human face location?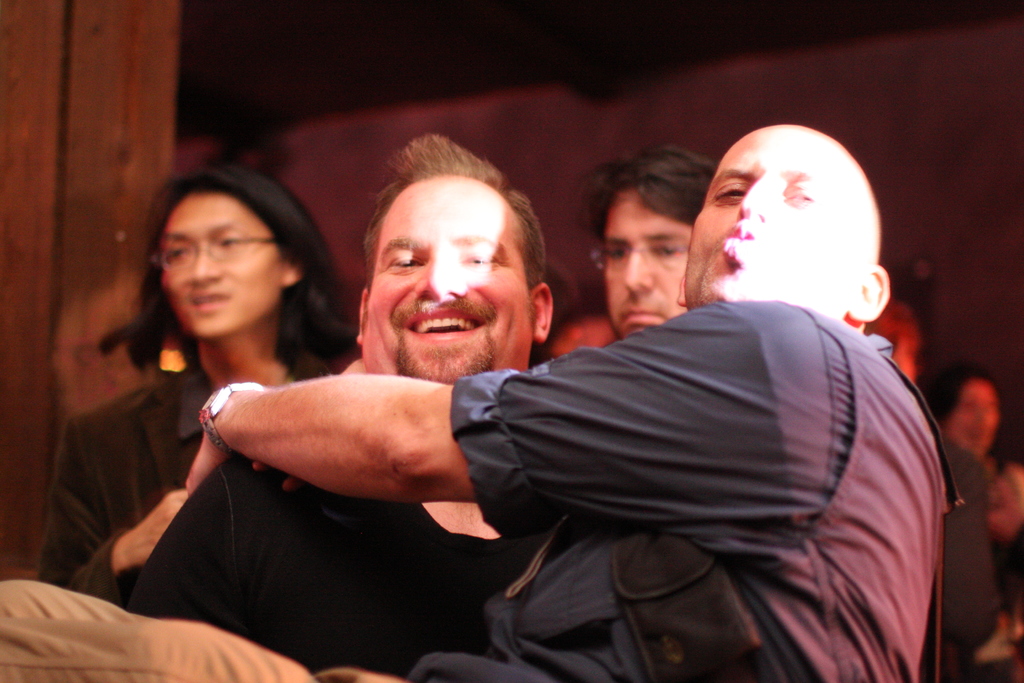
163:192:285:336
